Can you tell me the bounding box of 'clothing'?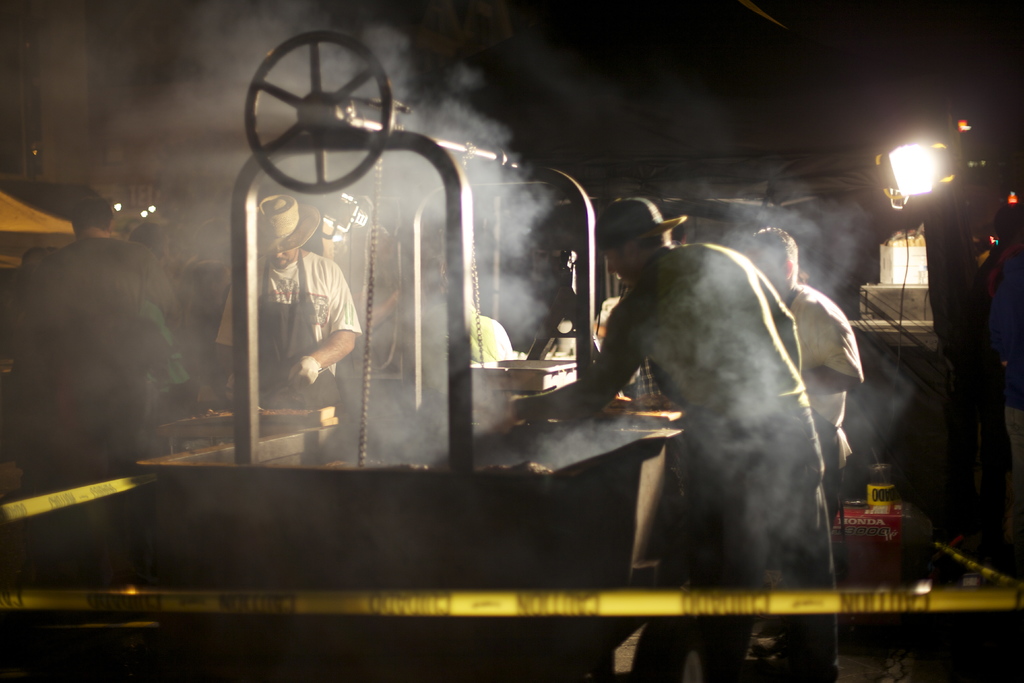
box(230, 247, 364, 427).
